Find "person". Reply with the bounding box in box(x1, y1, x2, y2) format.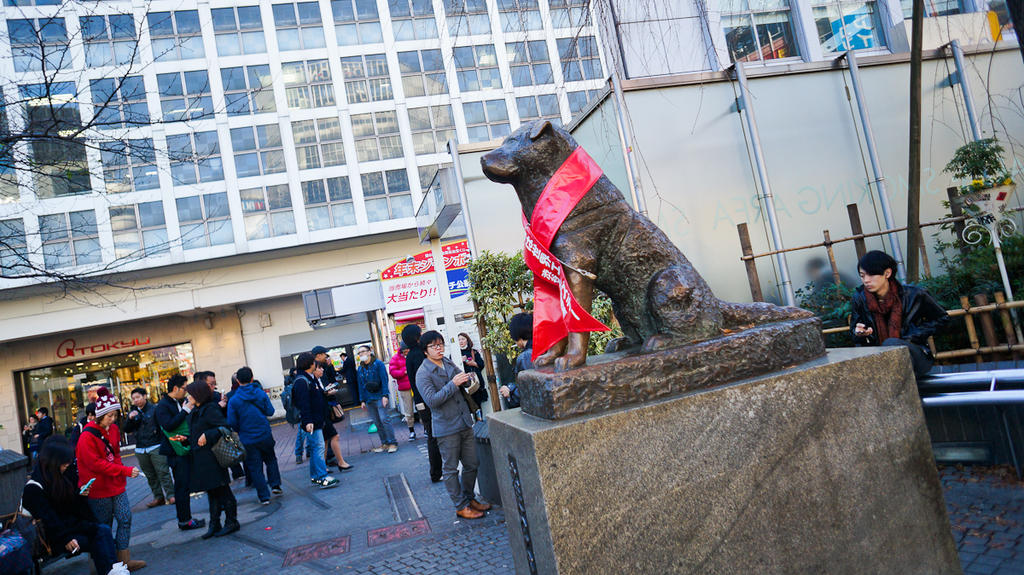
box(78, 384, 137, 574).
